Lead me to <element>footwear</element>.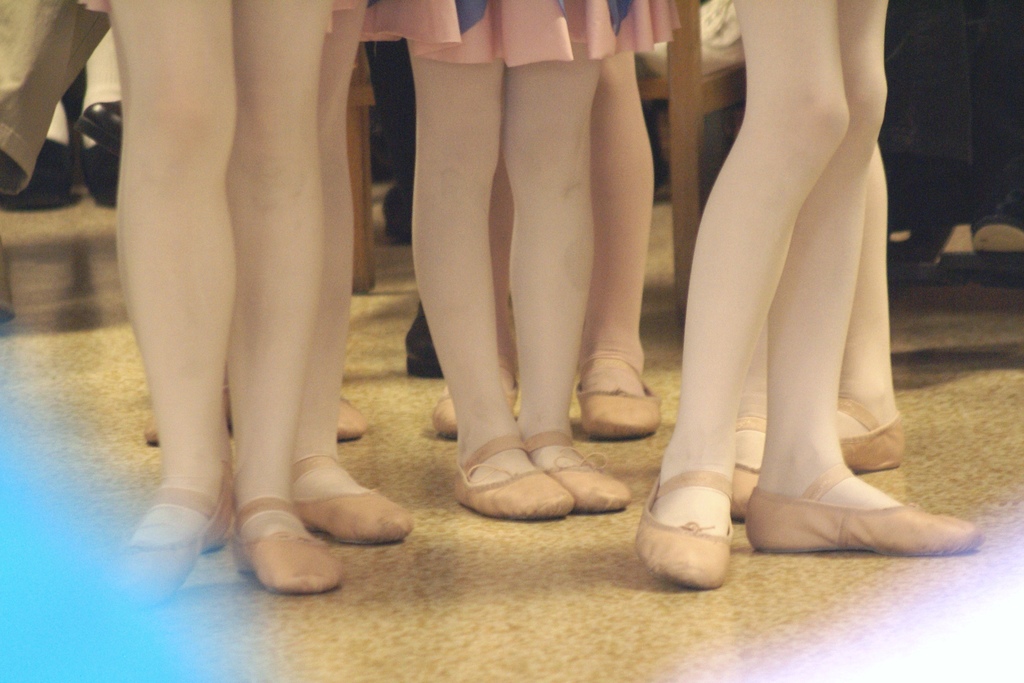
Lead to 404 304 444 381.
